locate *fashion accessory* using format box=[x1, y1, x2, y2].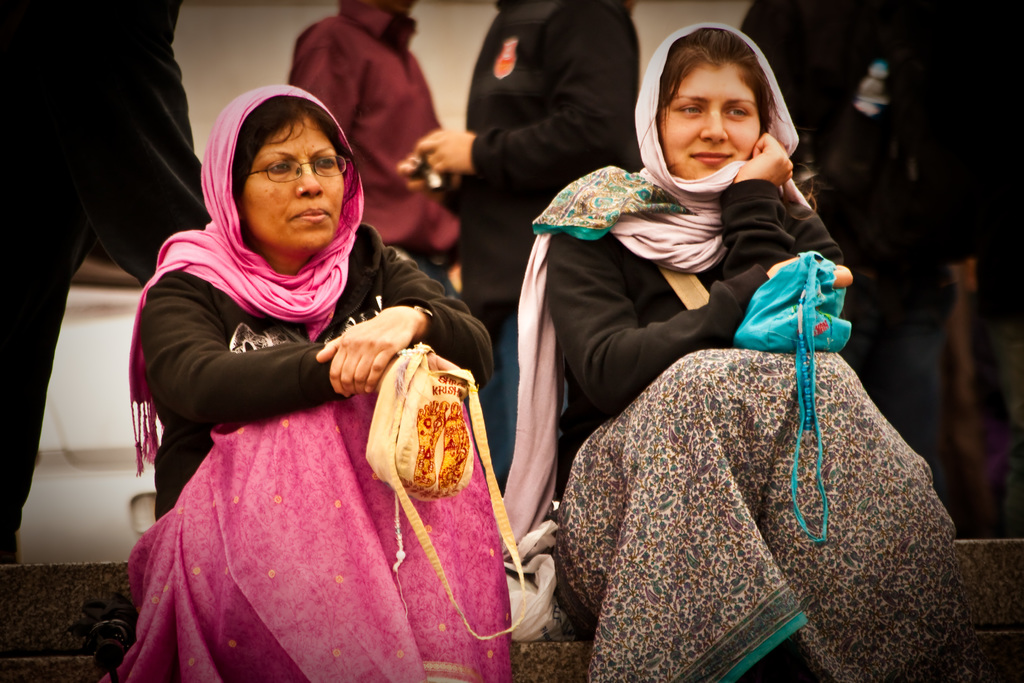
box=[415, 304, 433, 319].
